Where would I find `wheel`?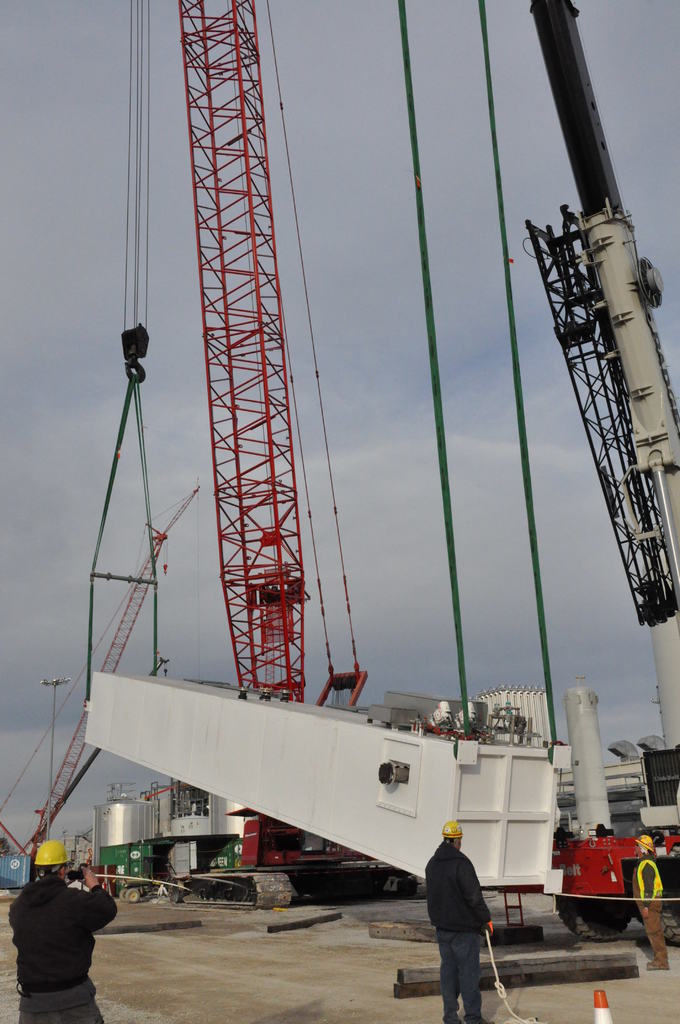
At (x1=629, y1=900, x2=679, y2=940).
